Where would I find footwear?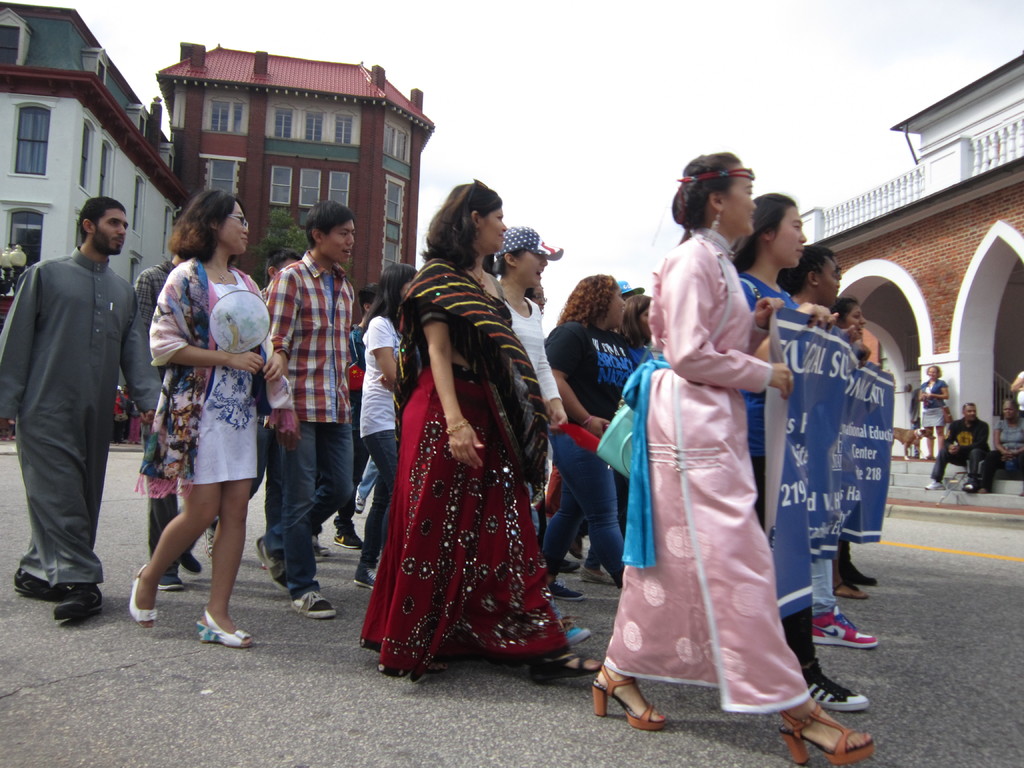
At x1=532, y1=644, x2=611, y2=683.
